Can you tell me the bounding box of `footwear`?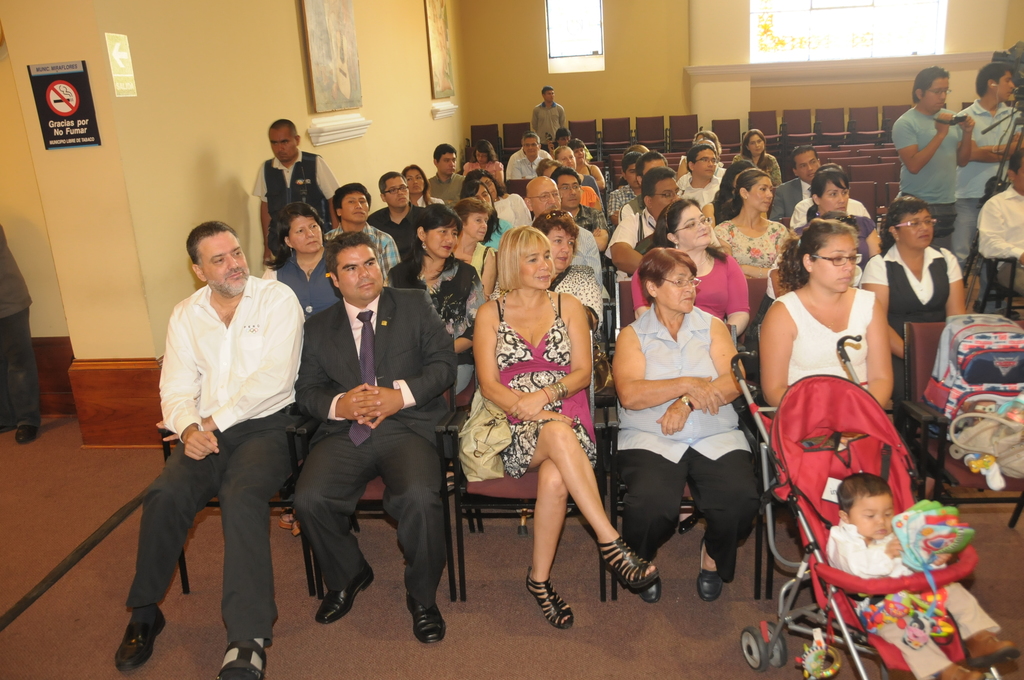
detection(680, 506, 699, 535).
